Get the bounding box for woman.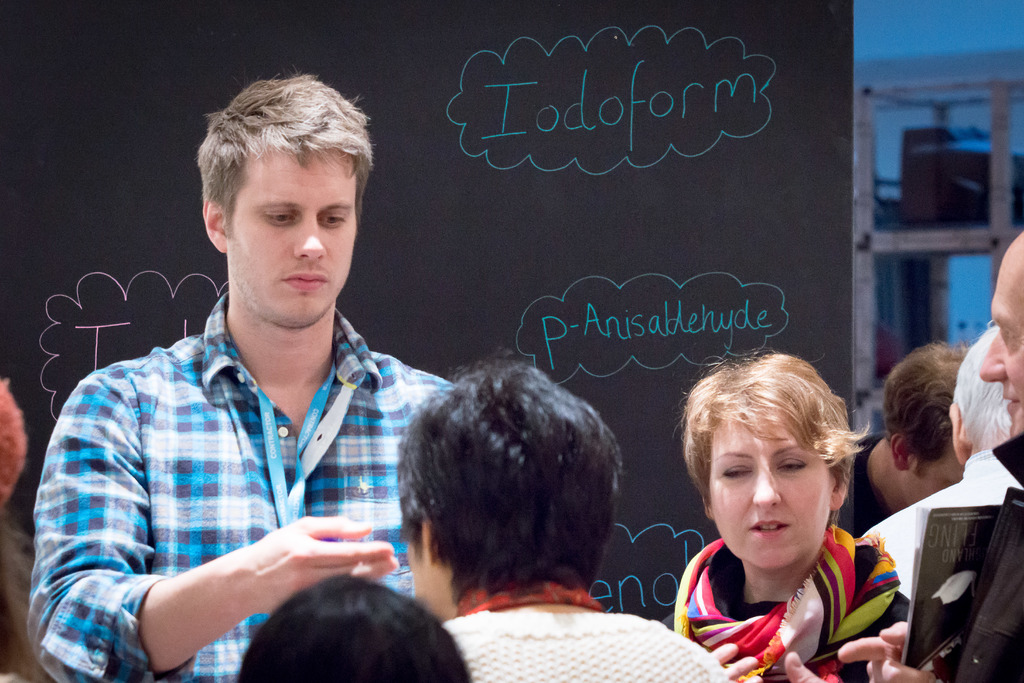
bbox=(0, 378, 45, 682).
